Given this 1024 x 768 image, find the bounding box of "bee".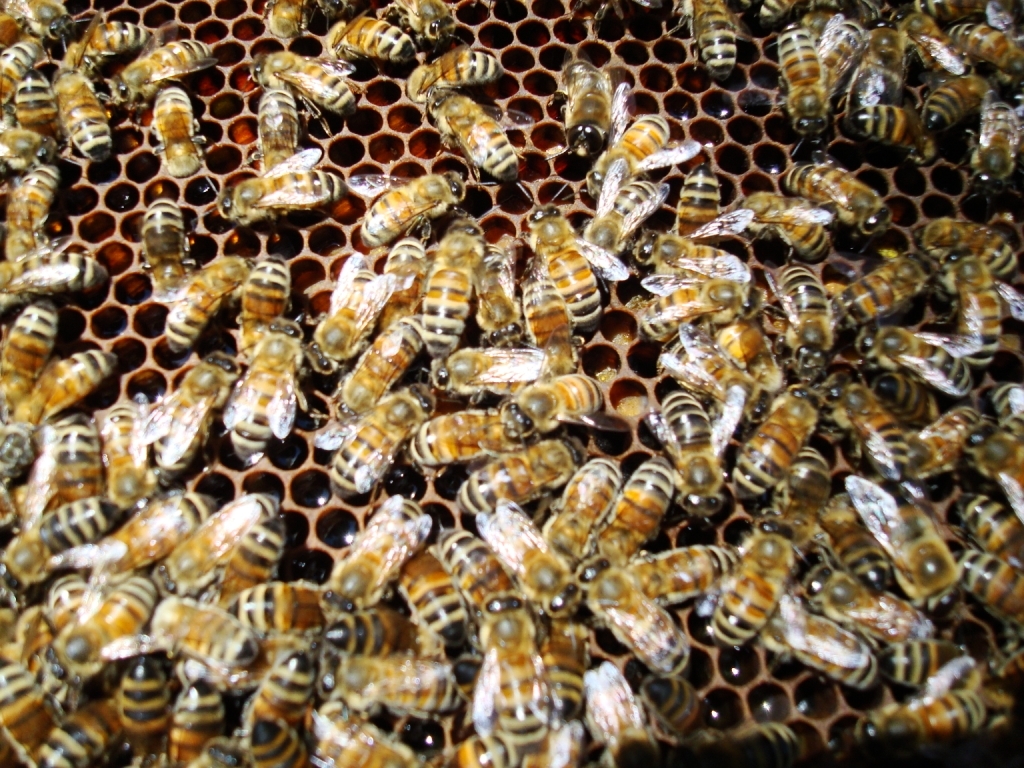
detection(324, 368, 436, 509).
